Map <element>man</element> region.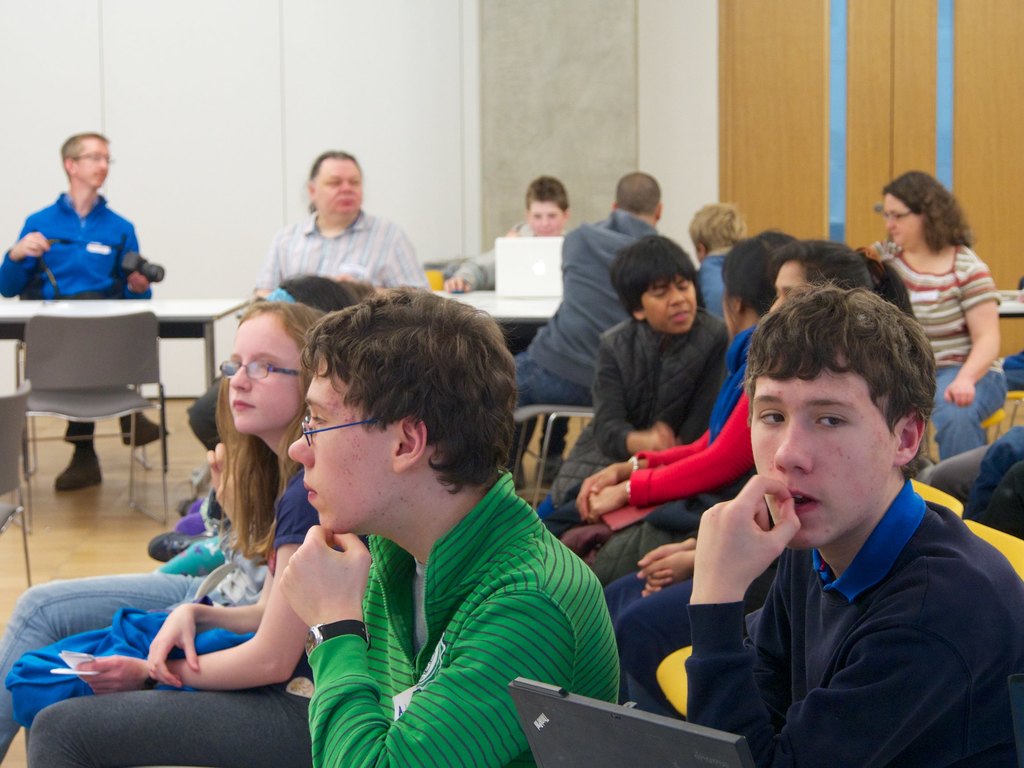
Mapped to (x1=643, y1=289, x2=1018, y2=755).
